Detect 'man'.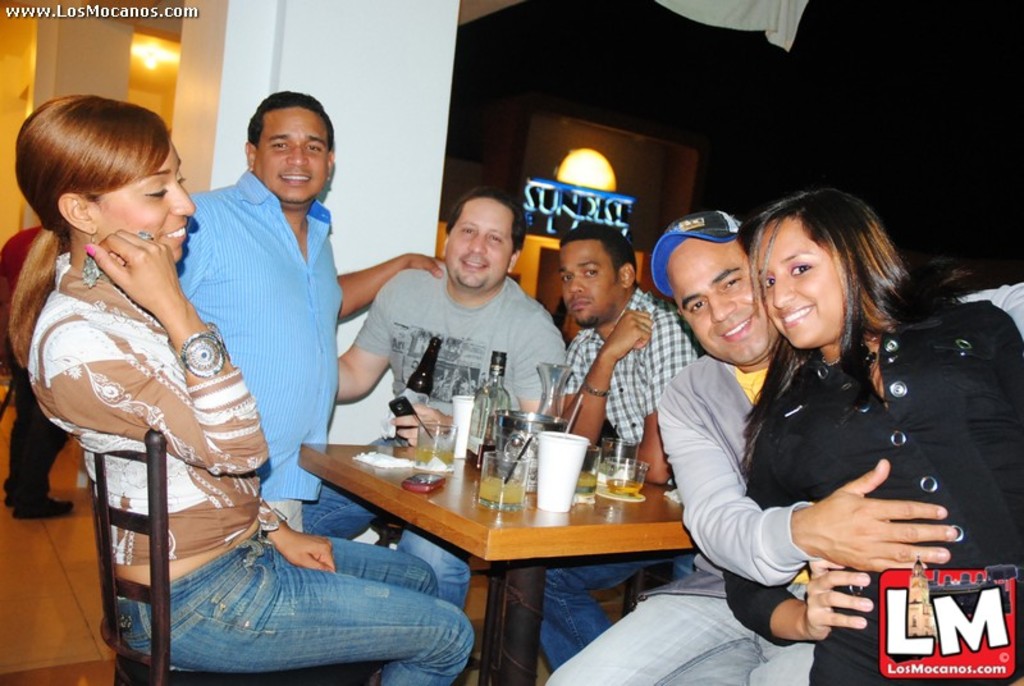
Detected at 539, 221, 707, 671.
